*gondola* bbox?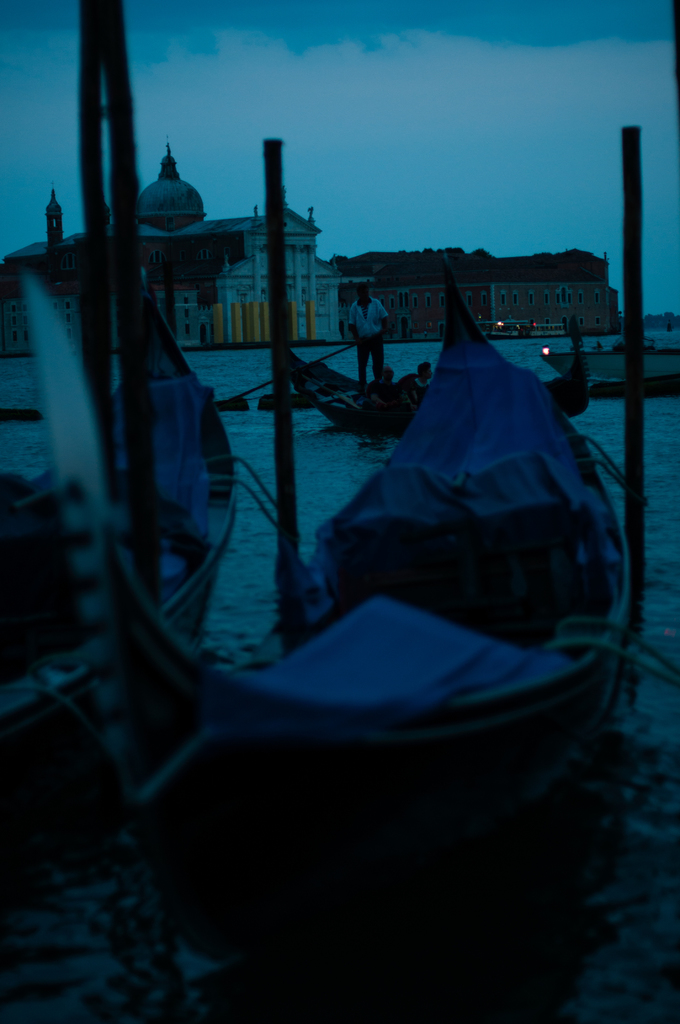
{"left": 0, "top": 255, "right": 266, "bottom": 856}
